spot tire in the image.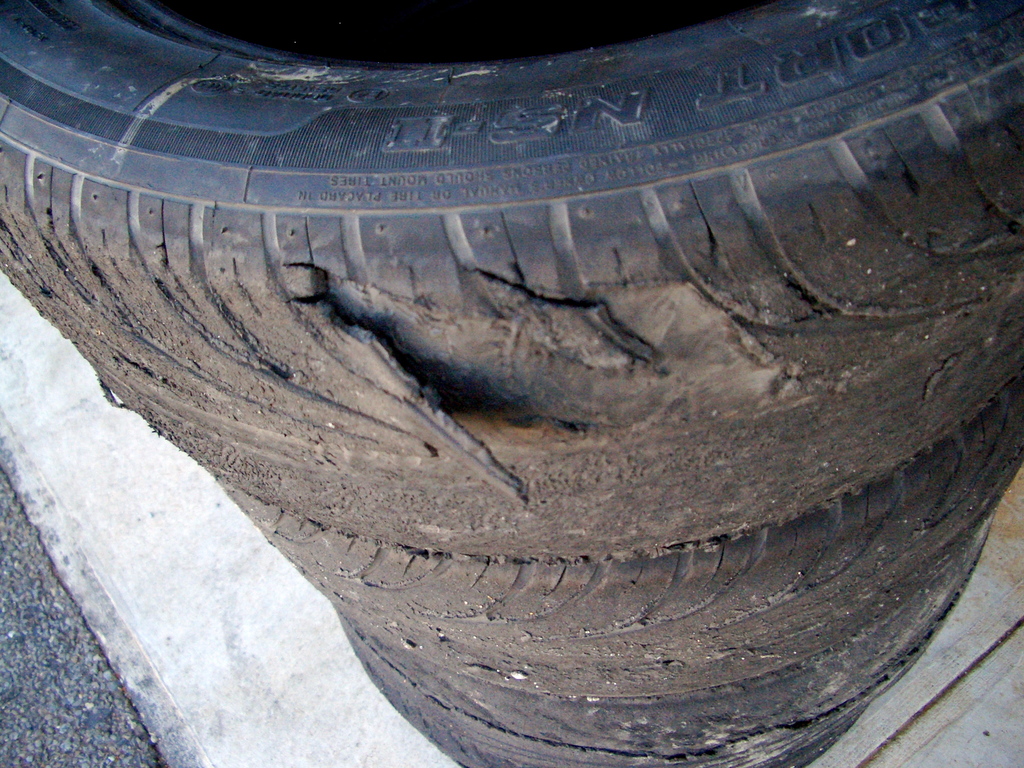
tire found at (345,532,990,767).
